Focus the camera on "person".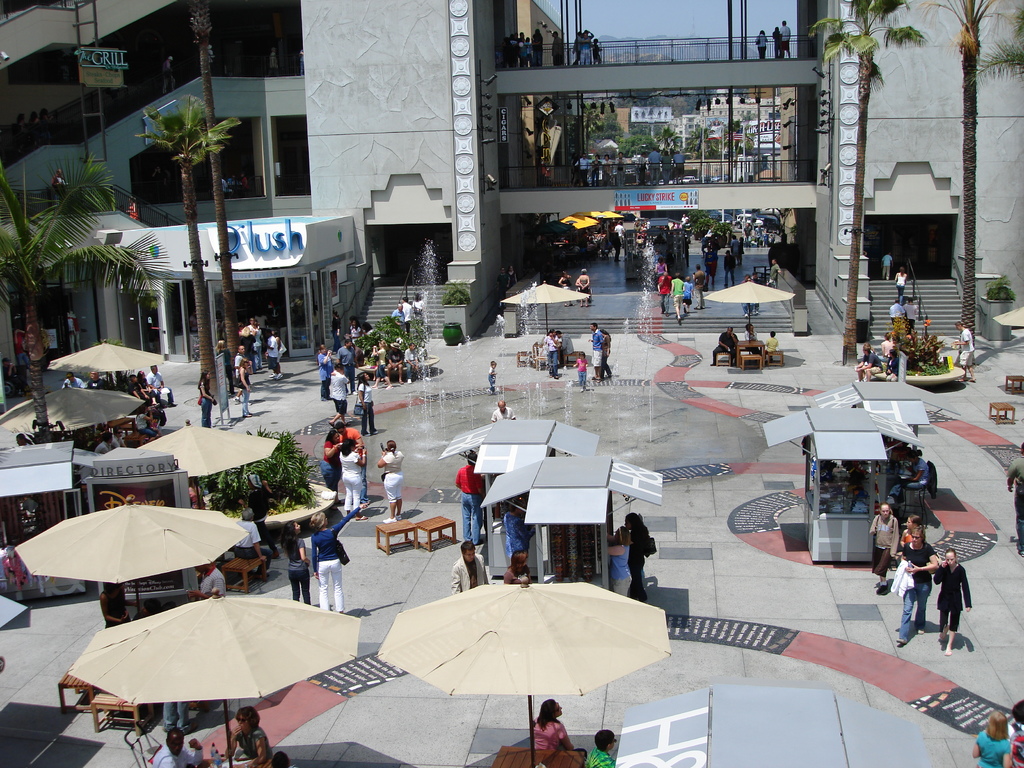
Focus region: bbox=(655, 257, 663, 283).
